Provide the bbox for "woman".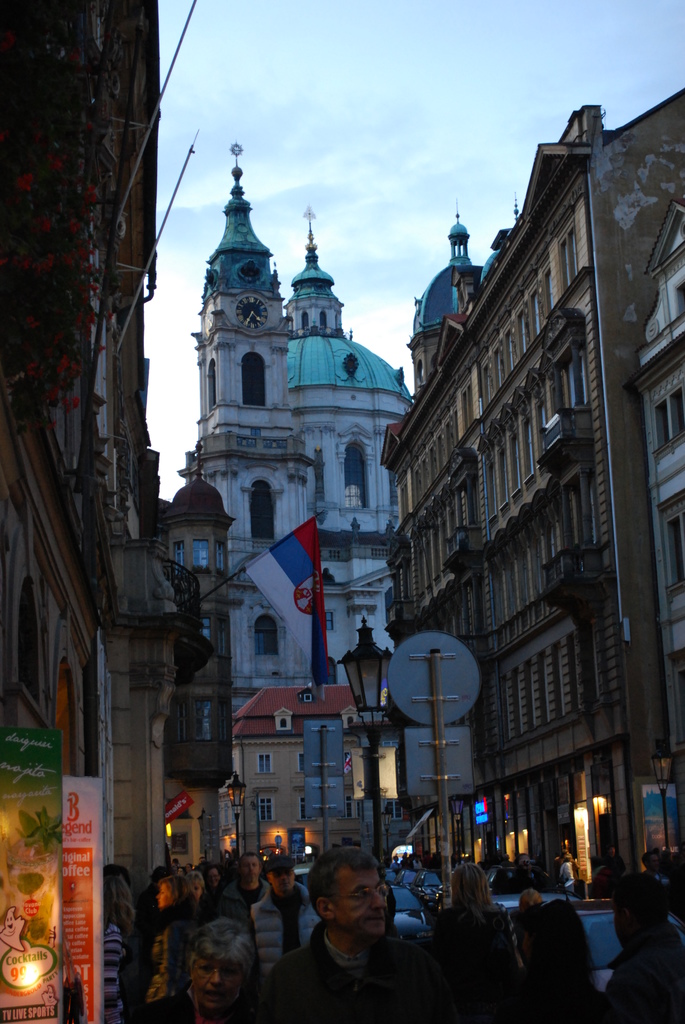
detection(106, 865, 139, 1019).
